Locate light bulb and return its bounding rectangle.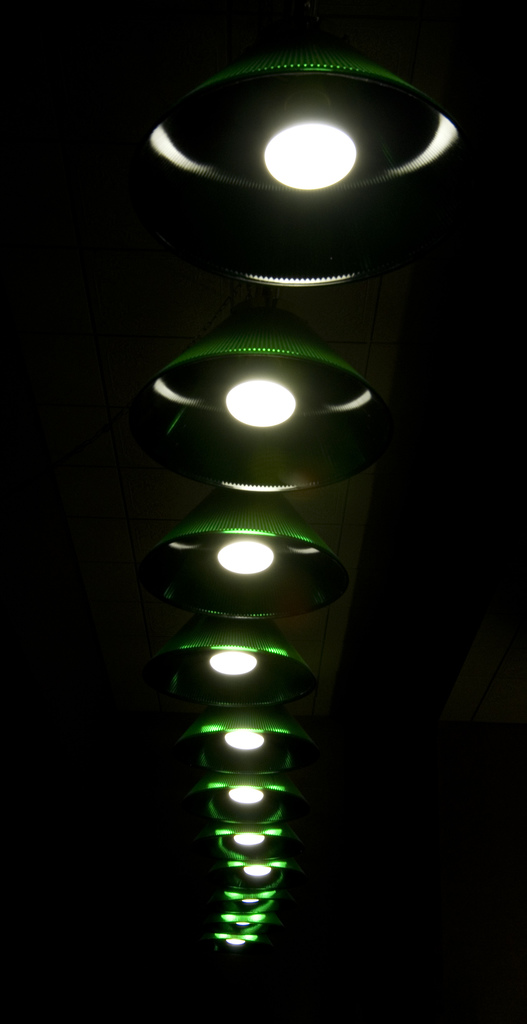
crop(210, 650, 258, 676).
